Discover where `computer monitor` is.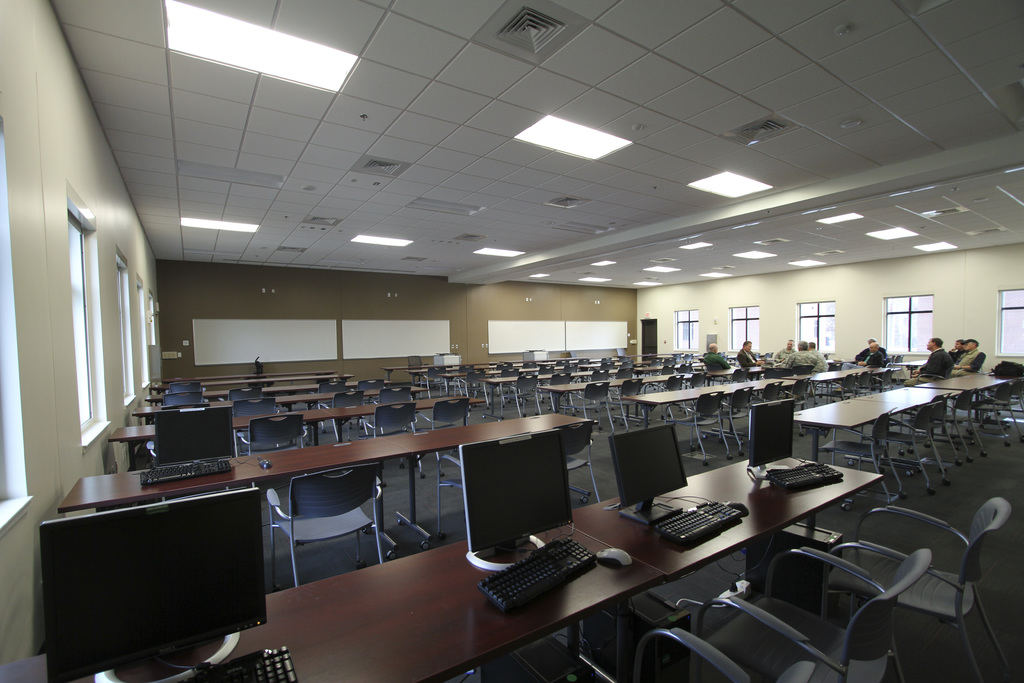
Discovered at bbox(152, 406, 243, 472).
